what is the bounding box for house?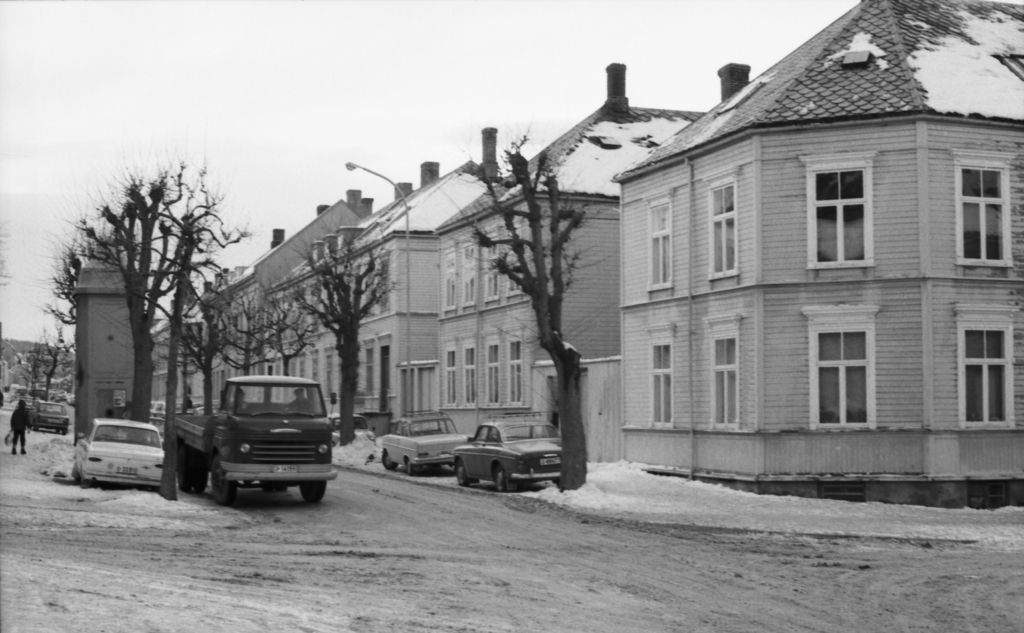
<box>159,327,196,441</box>.
